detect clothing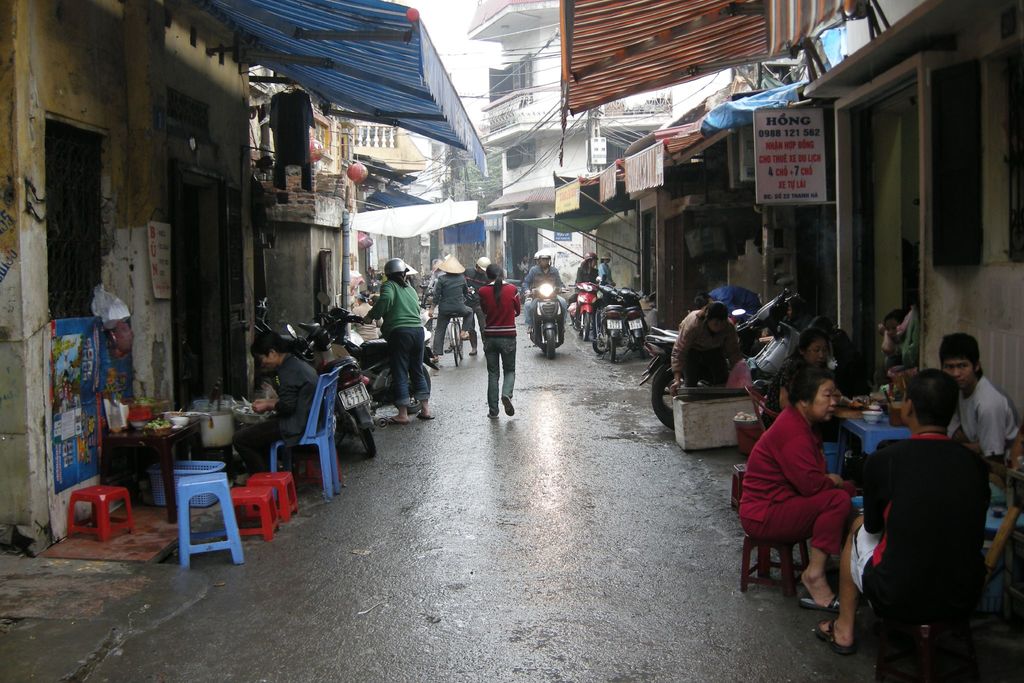
231,354,326,476
